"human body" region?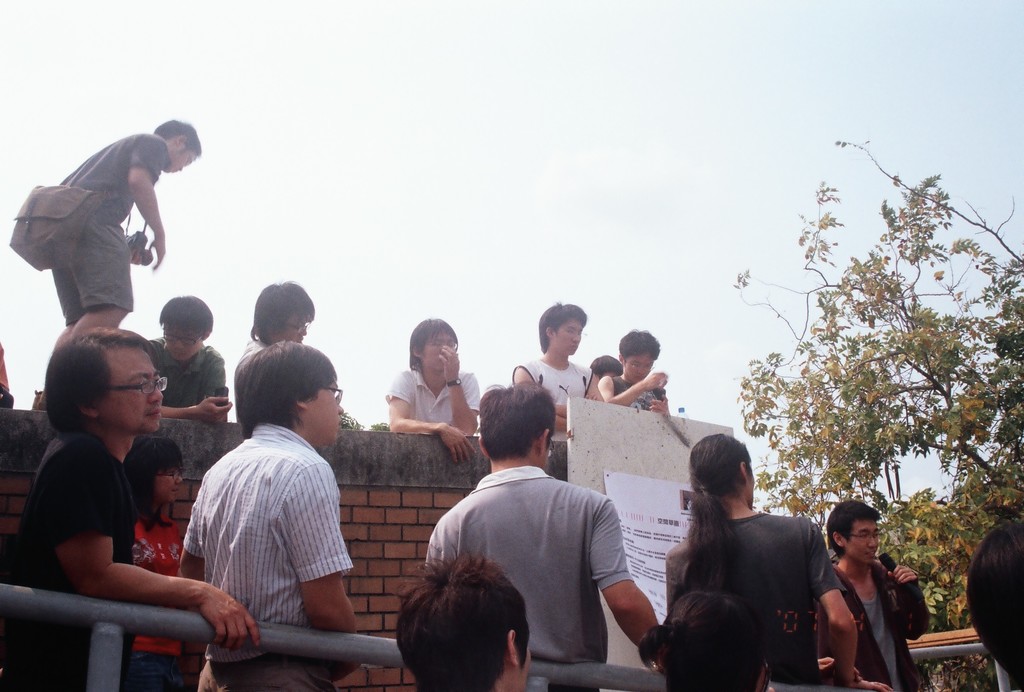
[42, 117, 198, 356]
